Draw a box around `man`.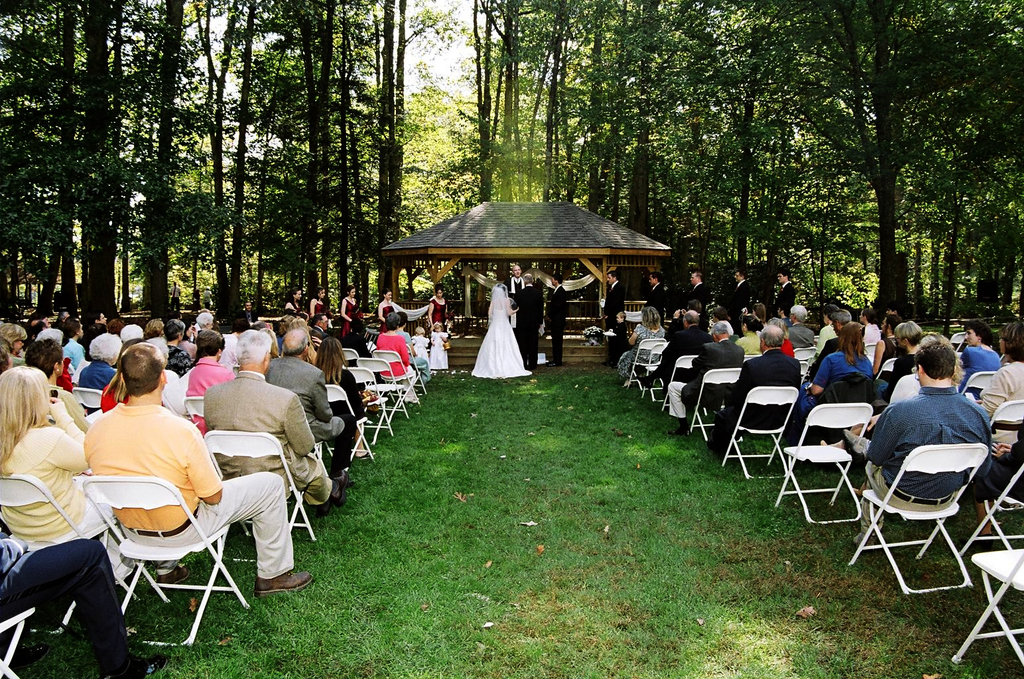
rect(730, 267, 753, 328).
